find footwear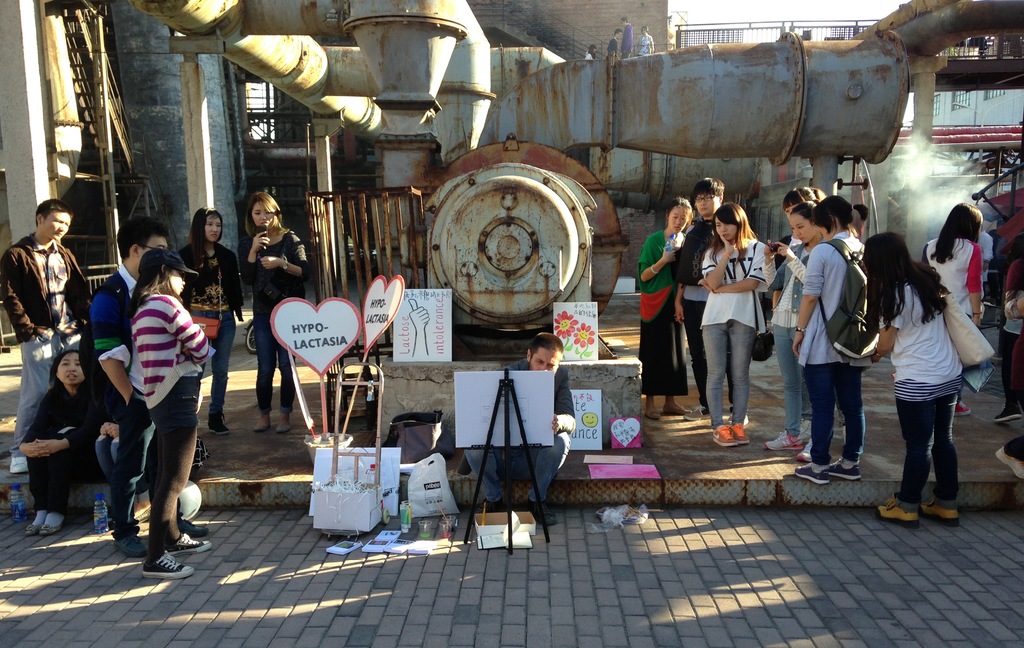
(213,412,234,434)
